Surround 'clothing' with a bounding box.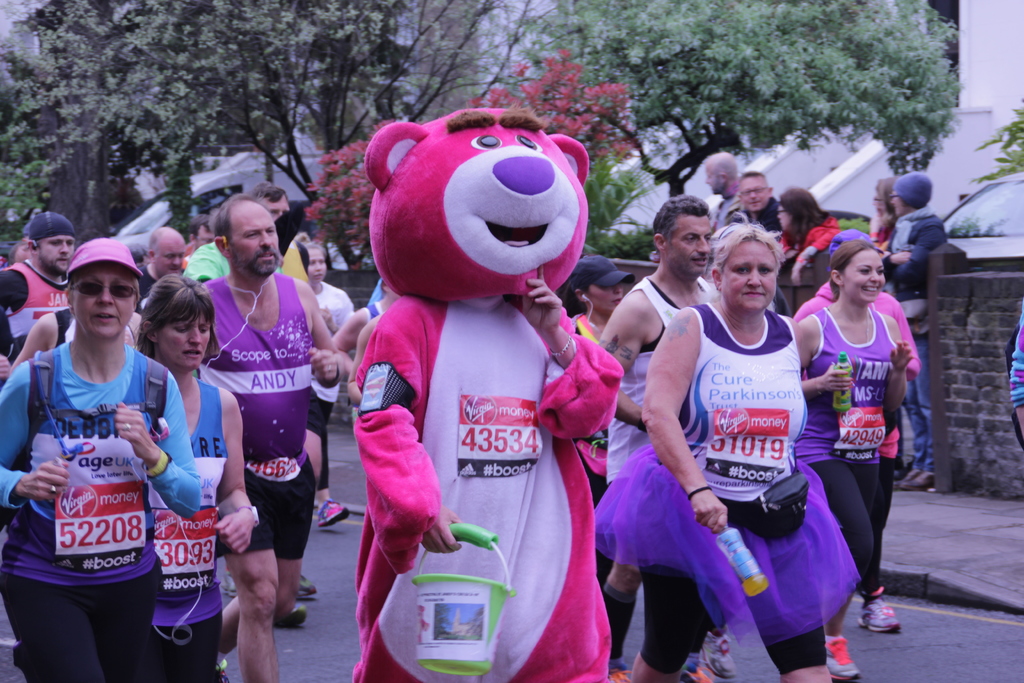
rect(368, 302, 388, 318).
